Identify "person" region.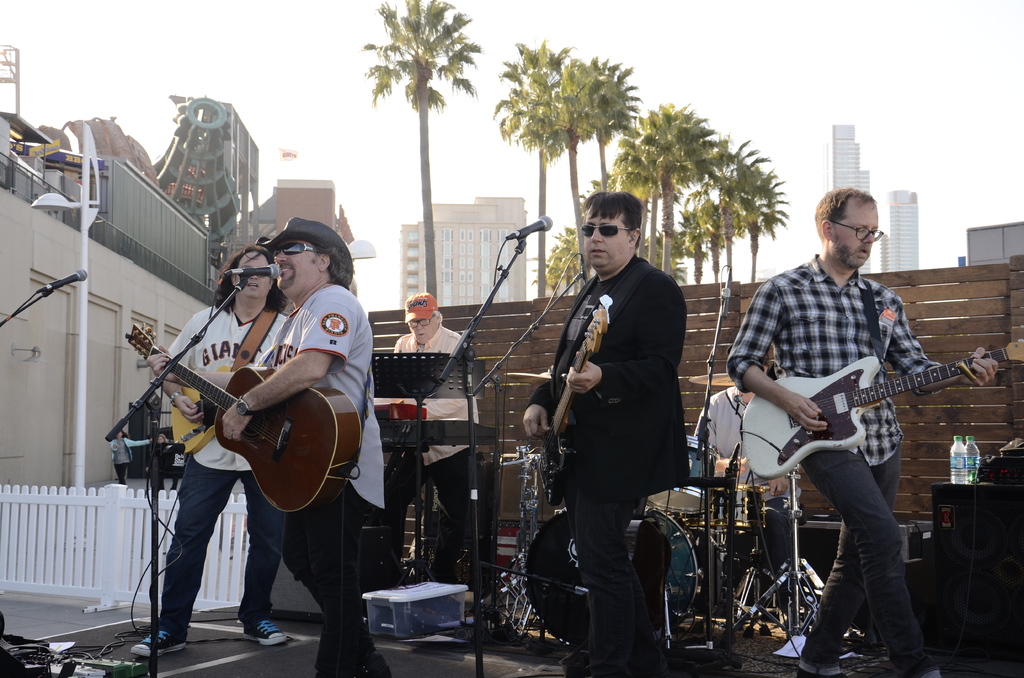
Region: rect(147, 243, 330, 654).
